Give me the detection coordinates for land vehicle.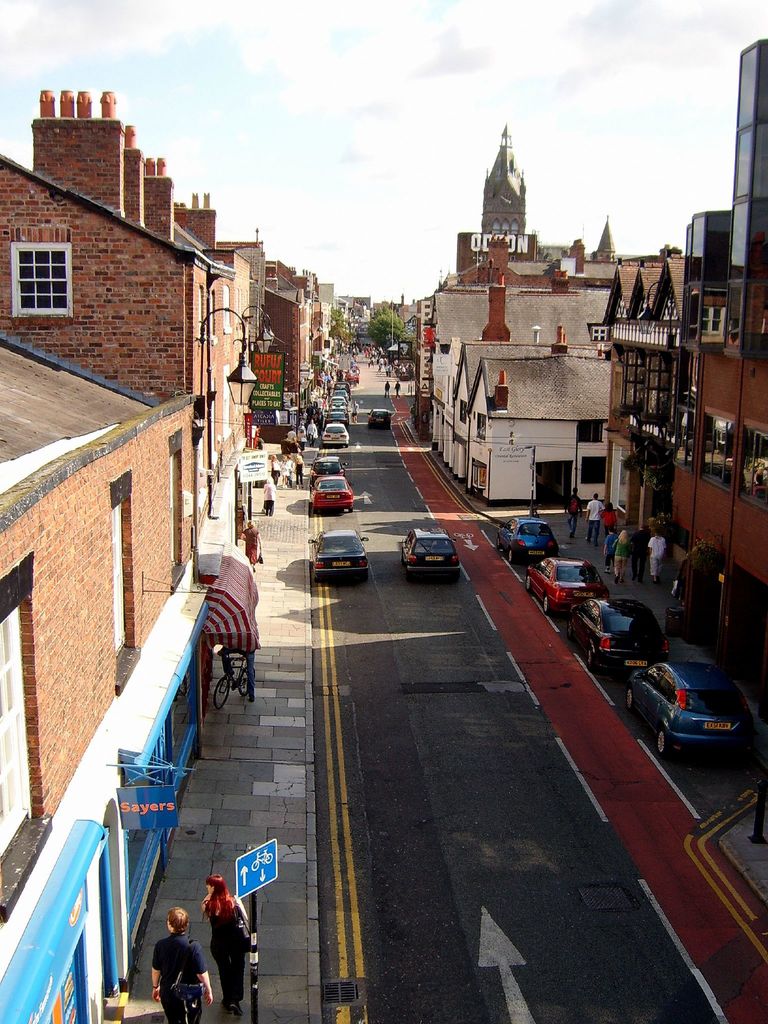
373, 405, 390, 428.
